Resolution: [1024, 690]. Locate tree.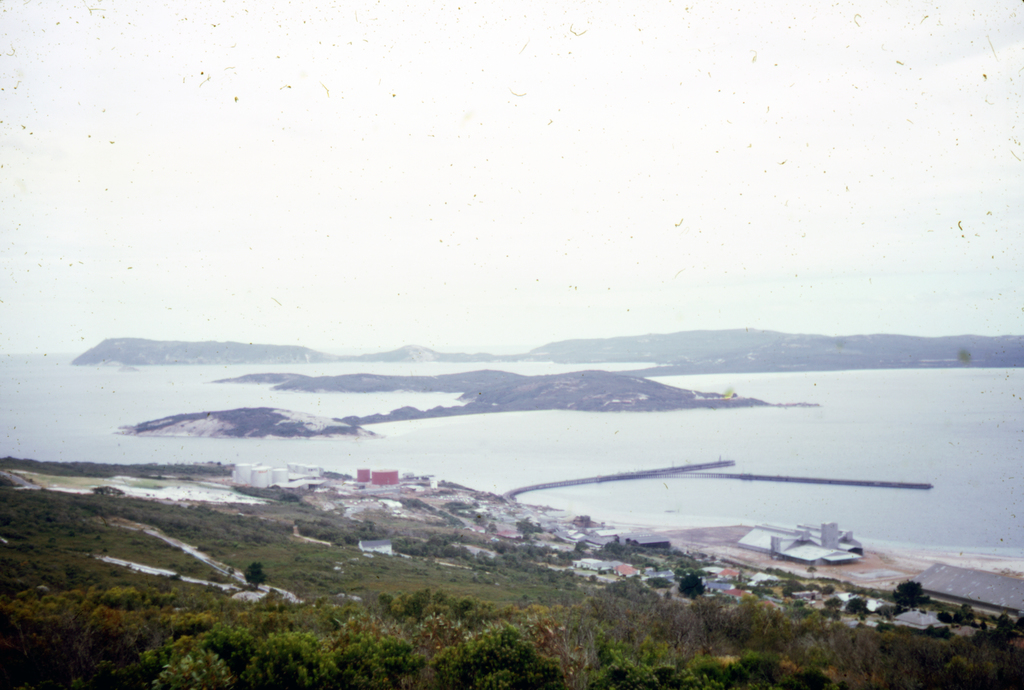
region(886, 579, 929, 611).
